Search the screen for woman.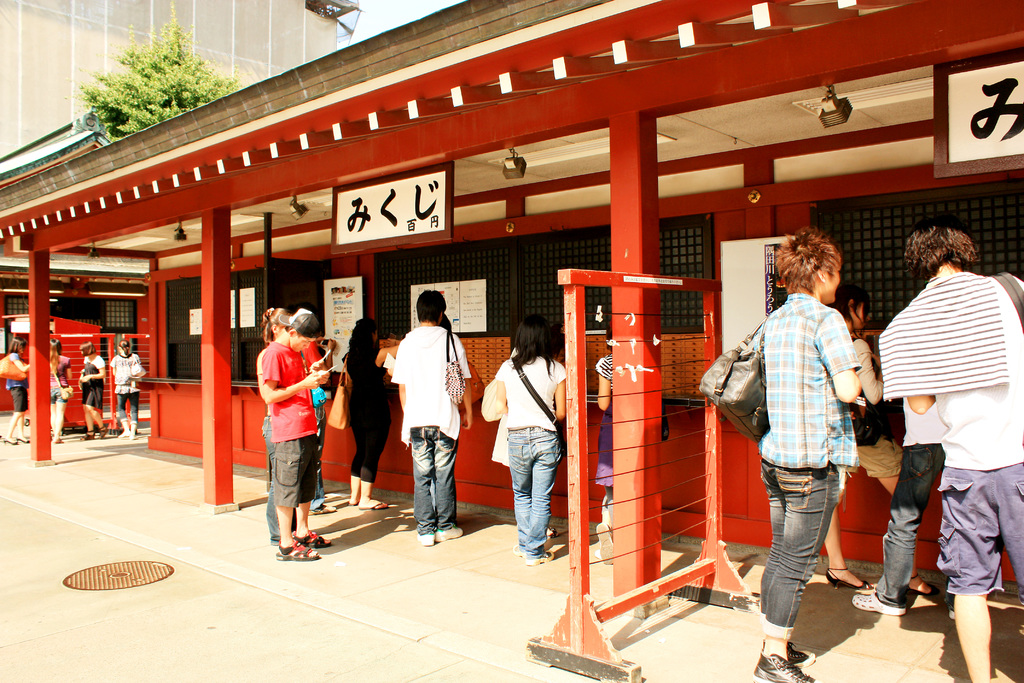
Found at BBox(77, 337, 109, 441).
